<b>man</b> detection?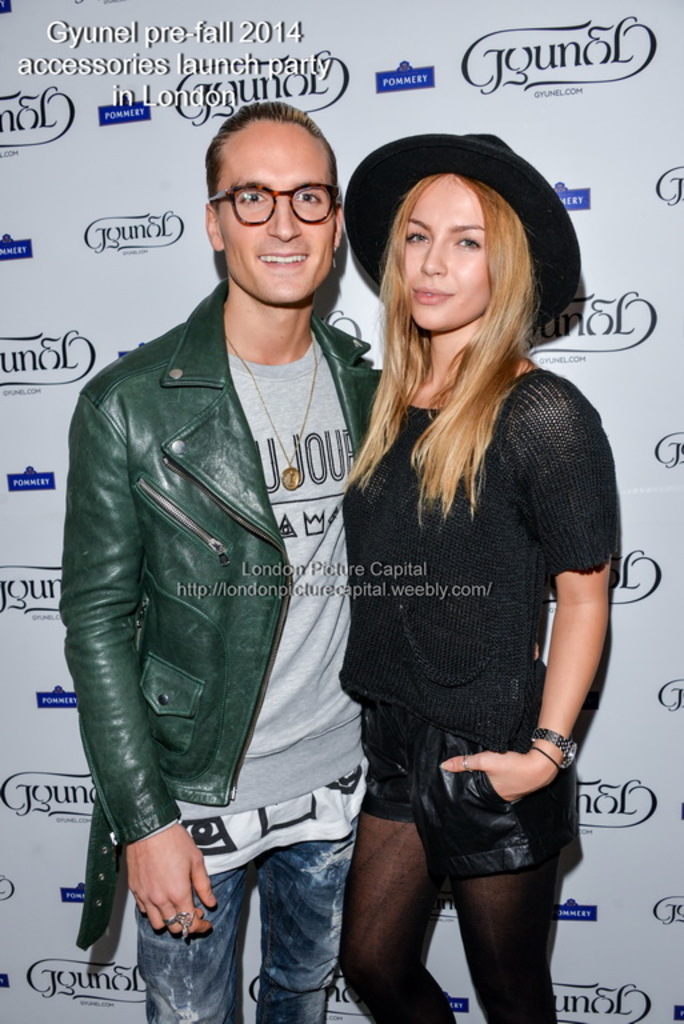
detection(52, 55, 401, 1023)
